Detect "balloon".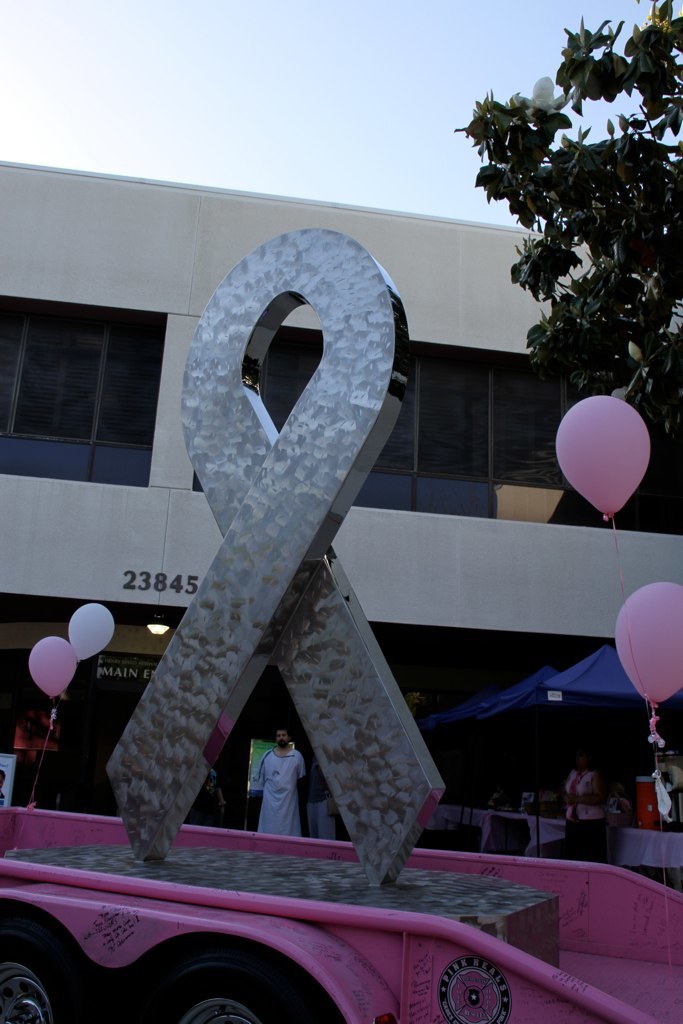
Detected at select_region(617, 580, 682, 816).
